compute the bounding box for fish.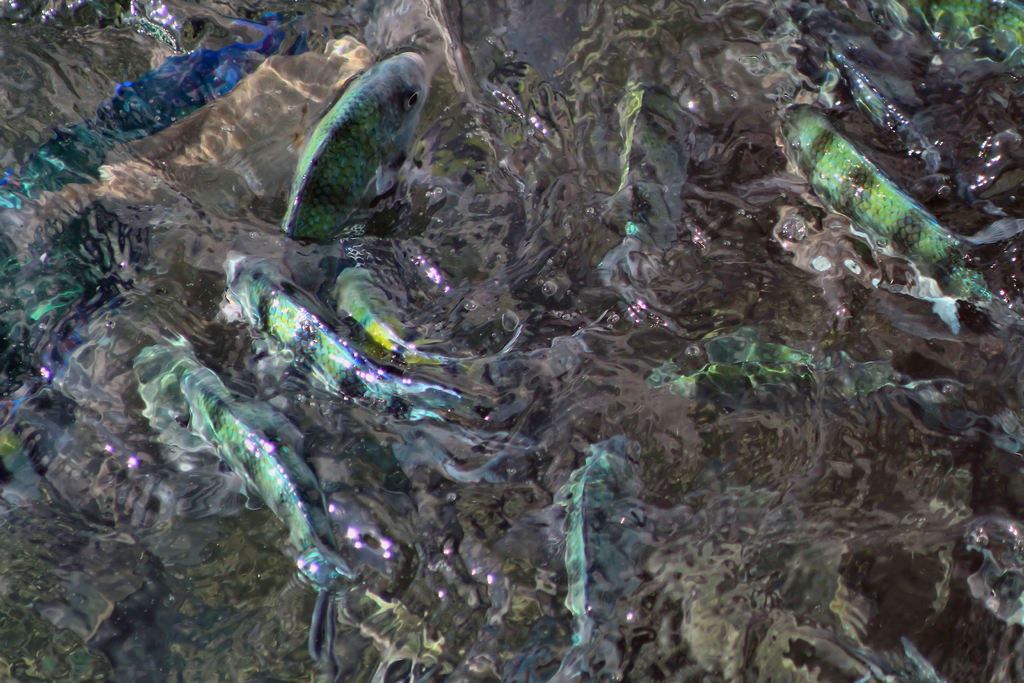
left=274, top=31, right=446, bottom=256.
